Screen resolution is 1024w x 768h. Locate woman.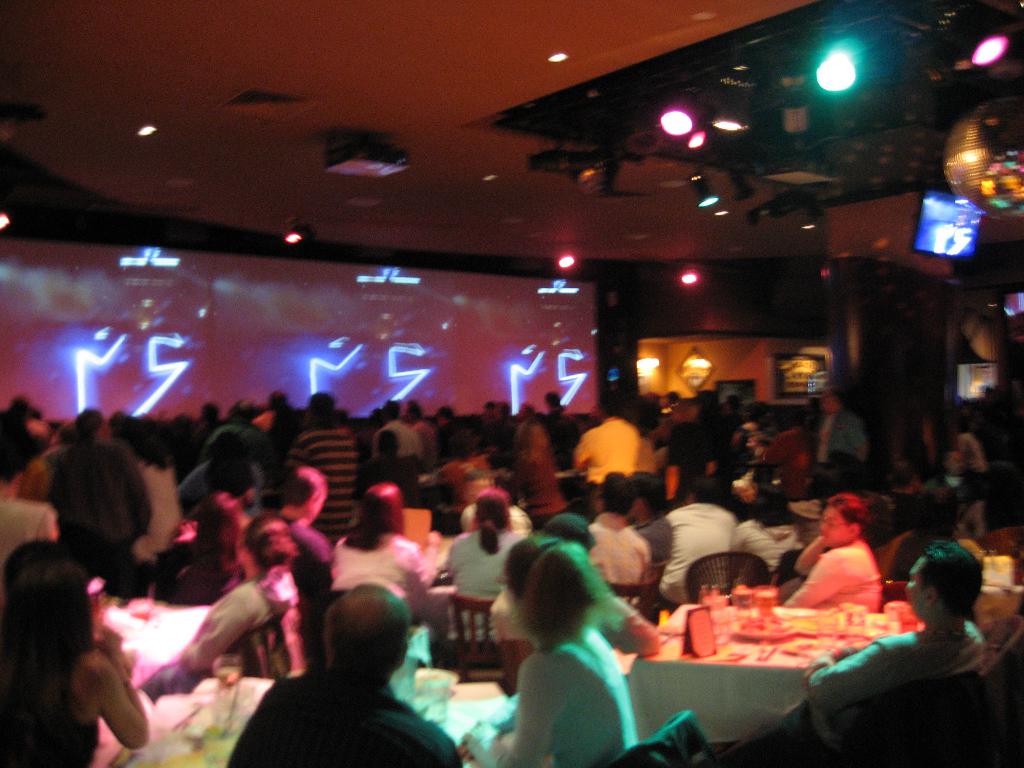
{"x1": 442, "y1": 490, "x2": 525, "y2": 635}.
